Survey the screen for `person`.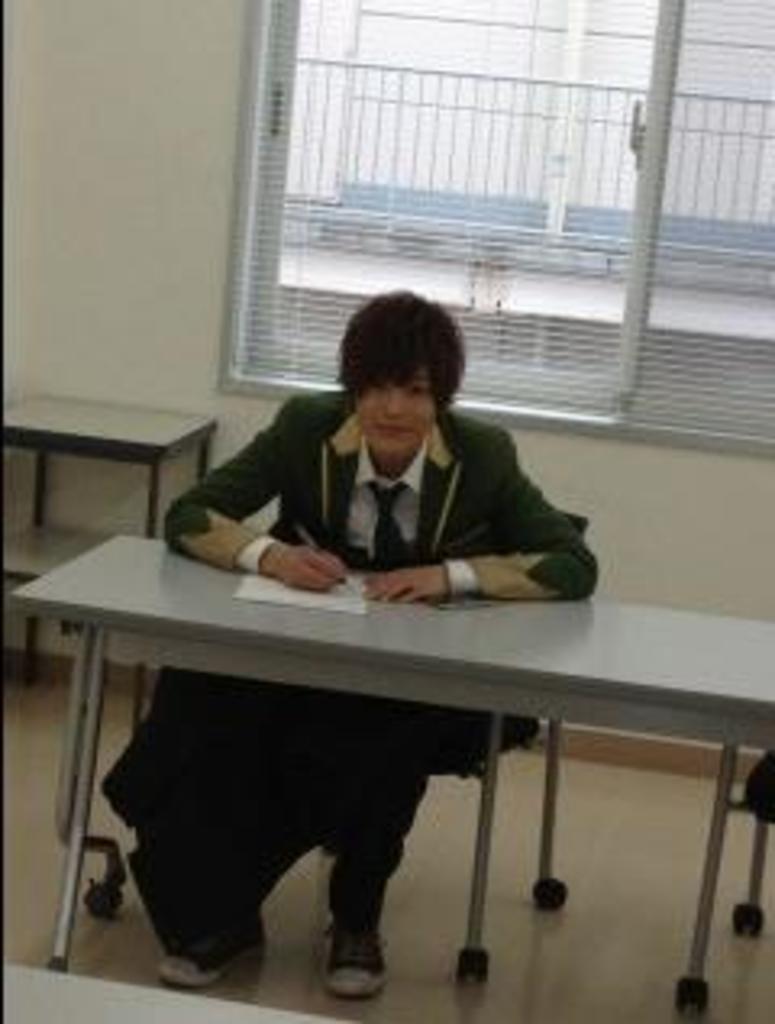
Survey found: [x1=100, y1=291, x2=601, y2=998].
